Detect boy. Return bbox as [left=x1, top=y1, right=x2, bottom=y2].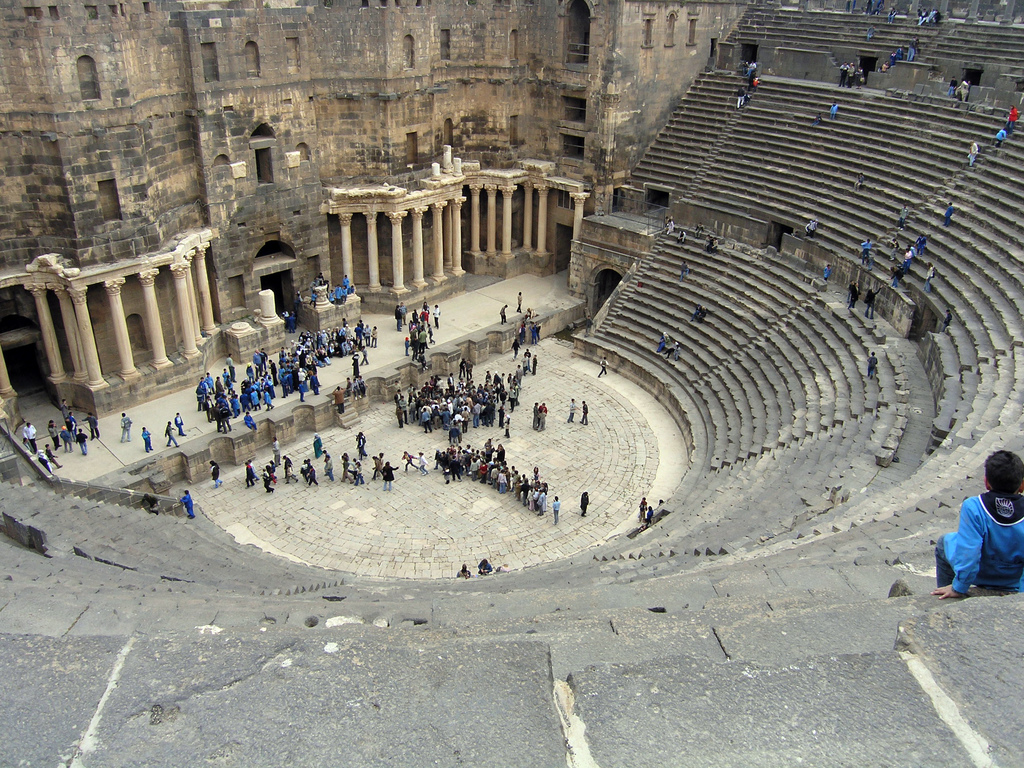
[left=214, top=375, right=221, bottom=388].
